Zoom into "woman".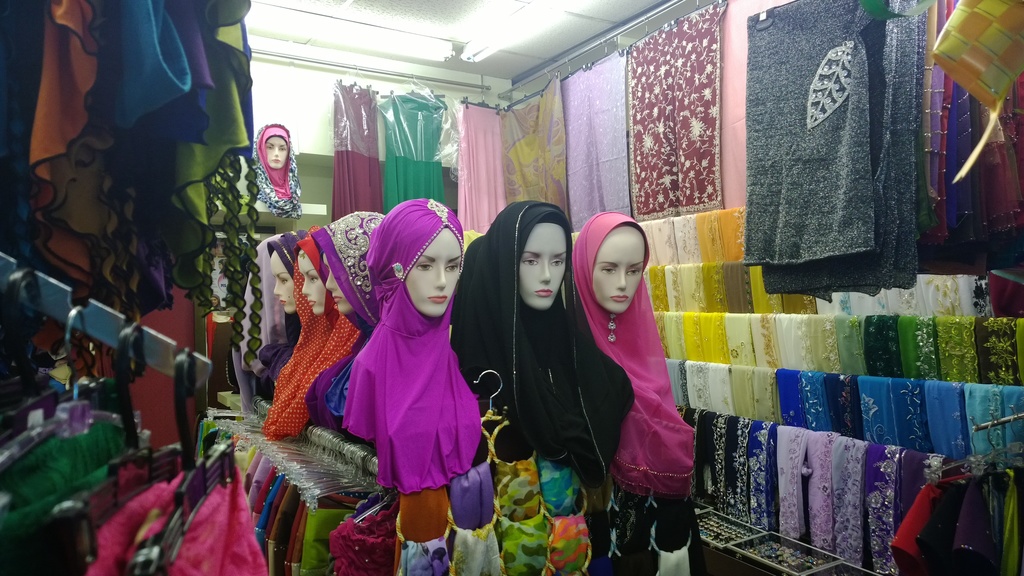
Zoom target: <box>438,193,640,492</box>.
